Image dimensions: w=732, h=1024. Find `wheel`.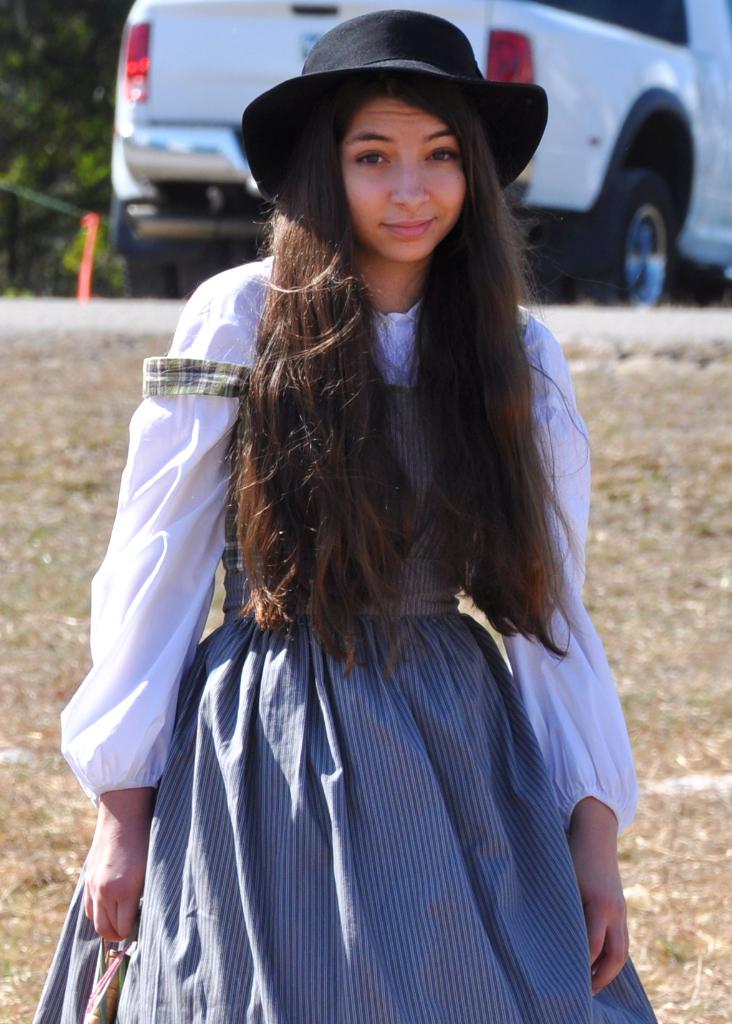
x1=110, y1=239, x2=238, y2=298.
